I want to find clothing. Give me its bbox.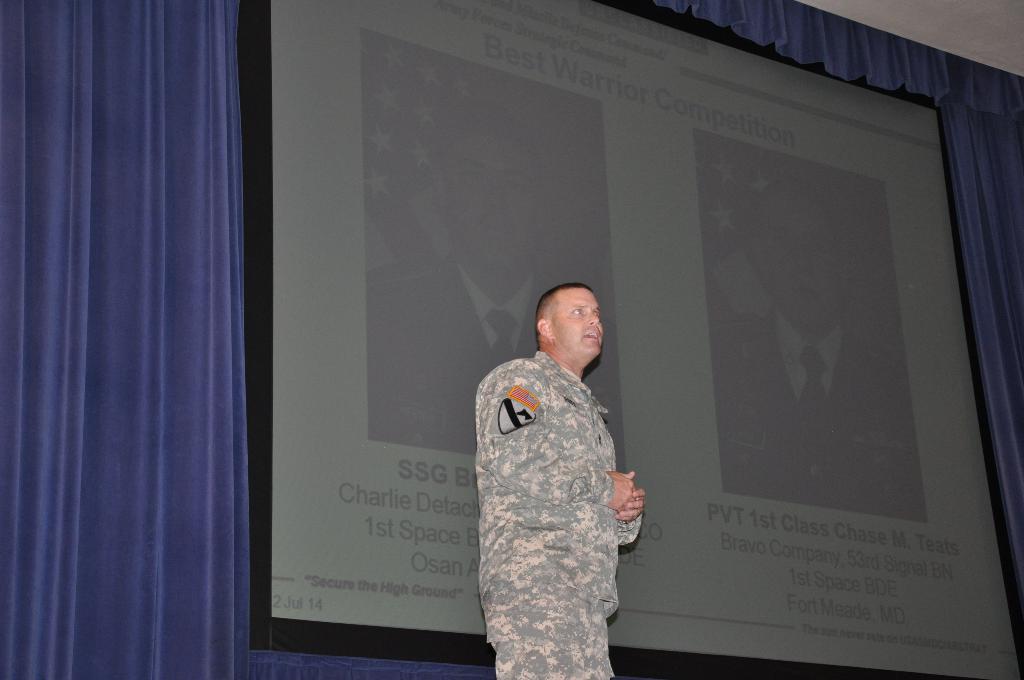
[468, 328, 650, 661].
